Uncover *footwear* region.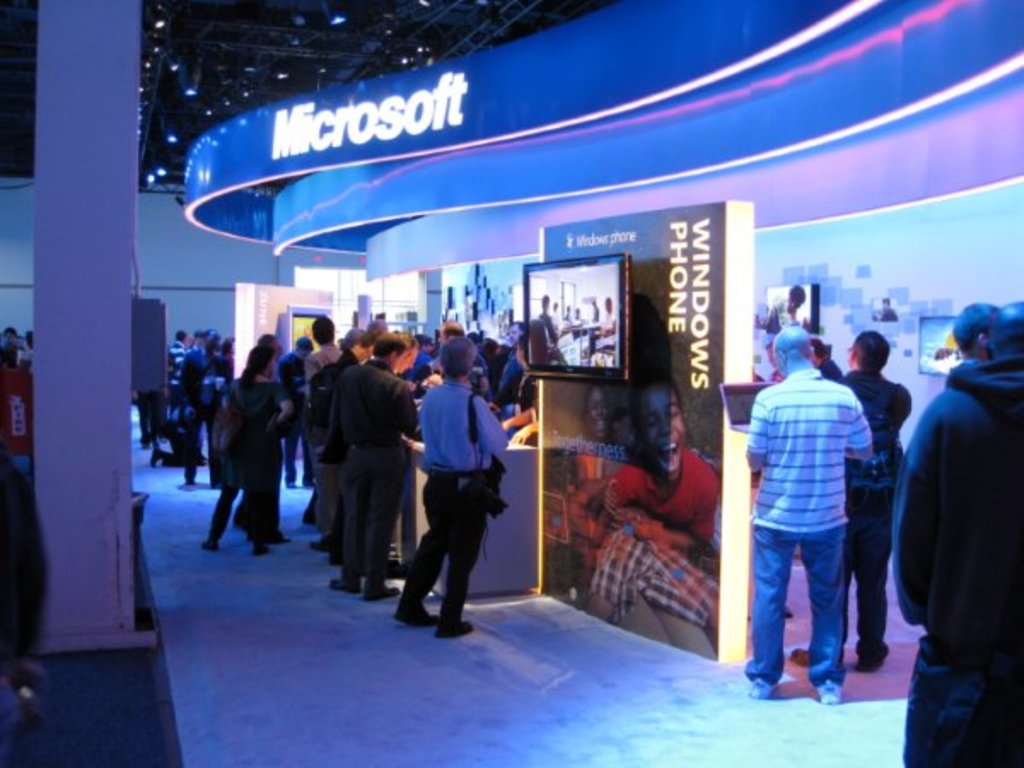
Uncovered: rect(439, 618, 468, 637).
